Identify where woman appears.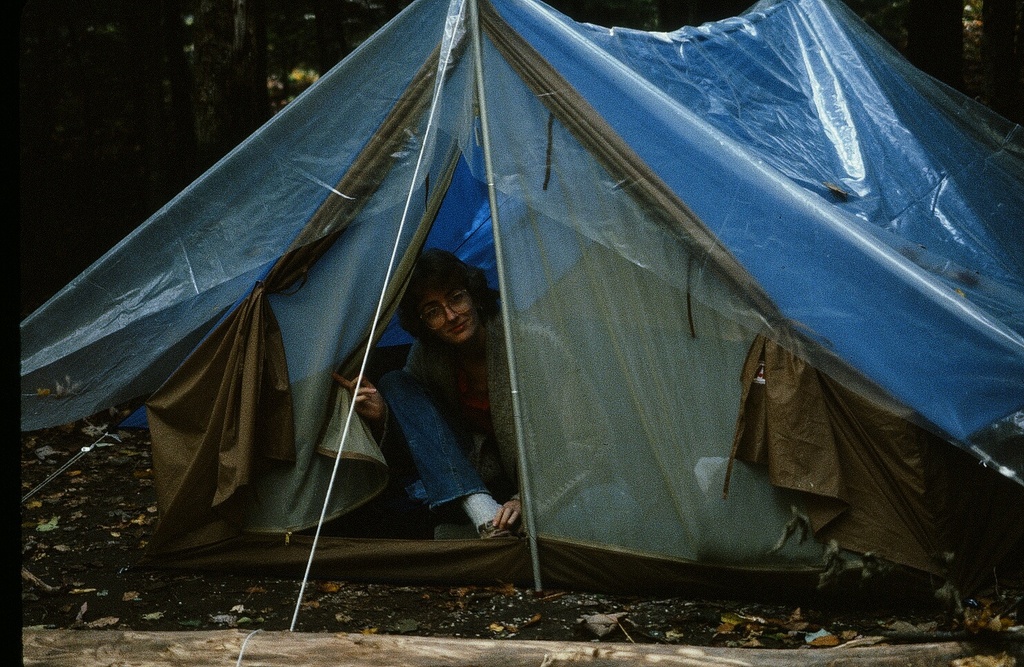
Appears at l=326, t=244, r=641, b=539.
